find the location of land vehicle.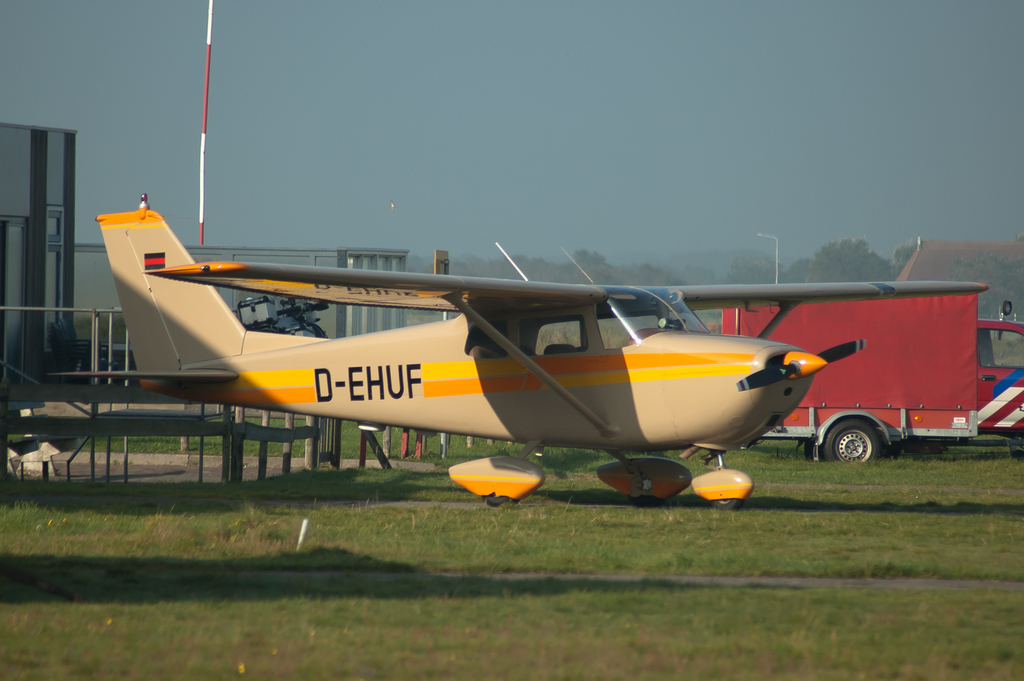
Location: Rect(740, 281, 1008, 473).
